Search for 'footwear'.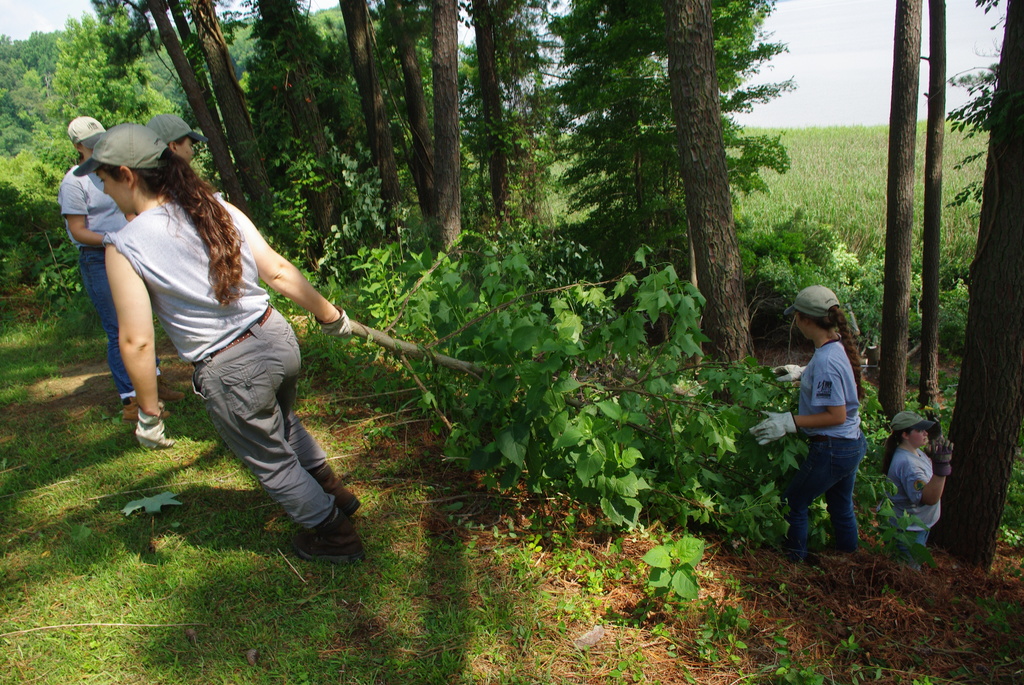
Found at (x1=151, y1=378, x2=181, y2=404).
